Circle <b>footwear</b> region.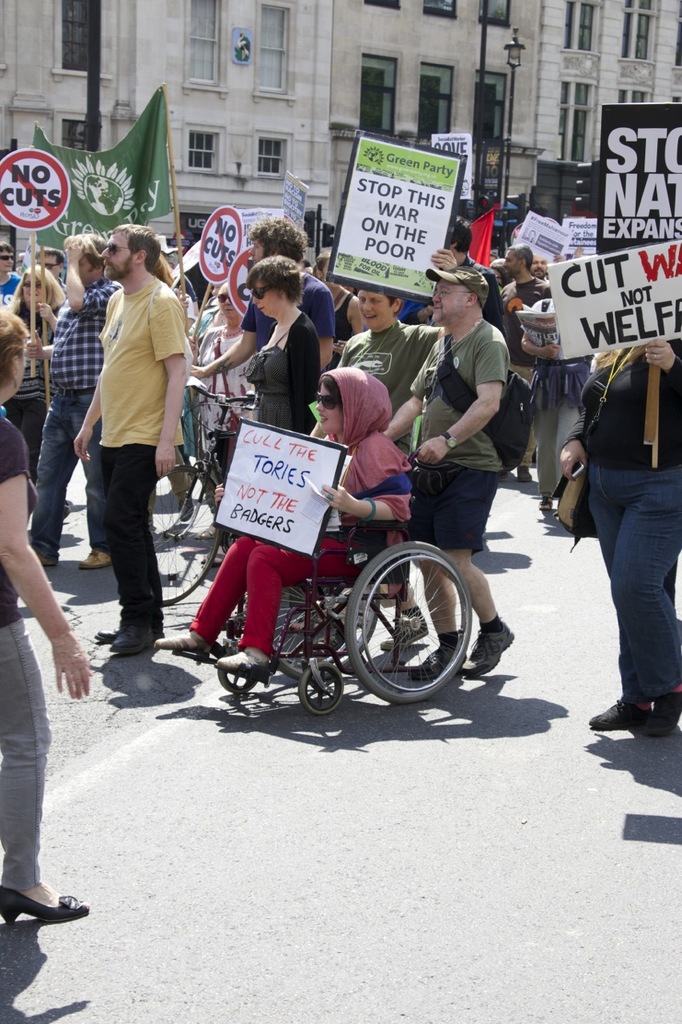
Region: 588 700 658 731.
